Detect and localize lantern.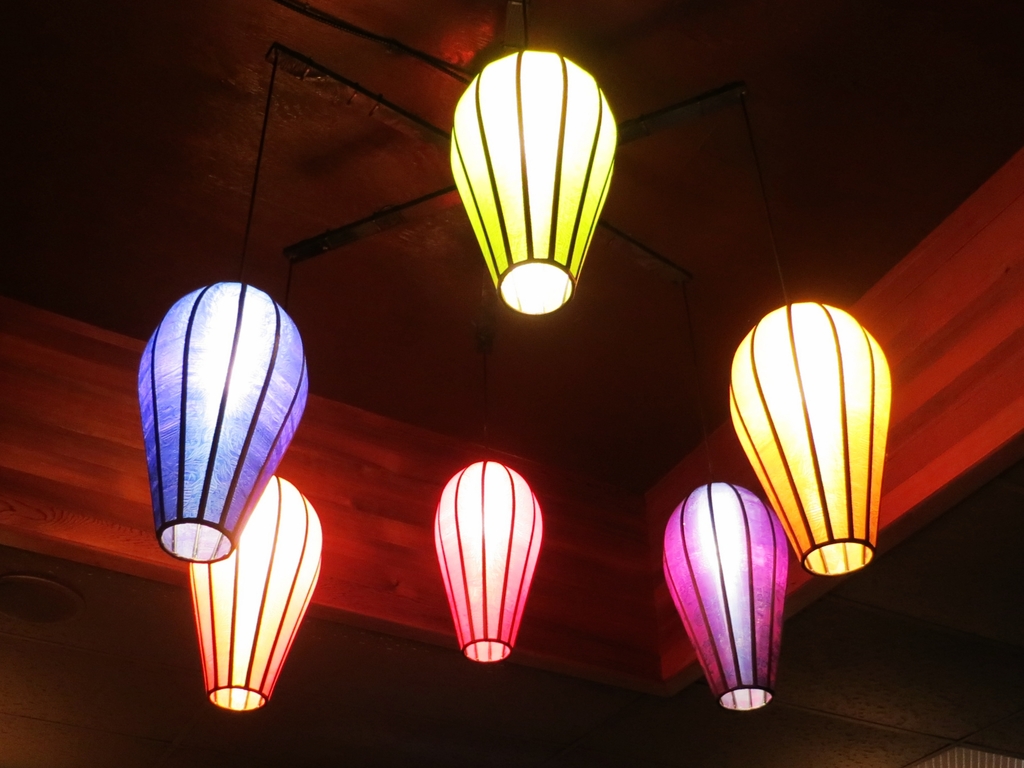
Localized at box(451, 49, 619, 316).
